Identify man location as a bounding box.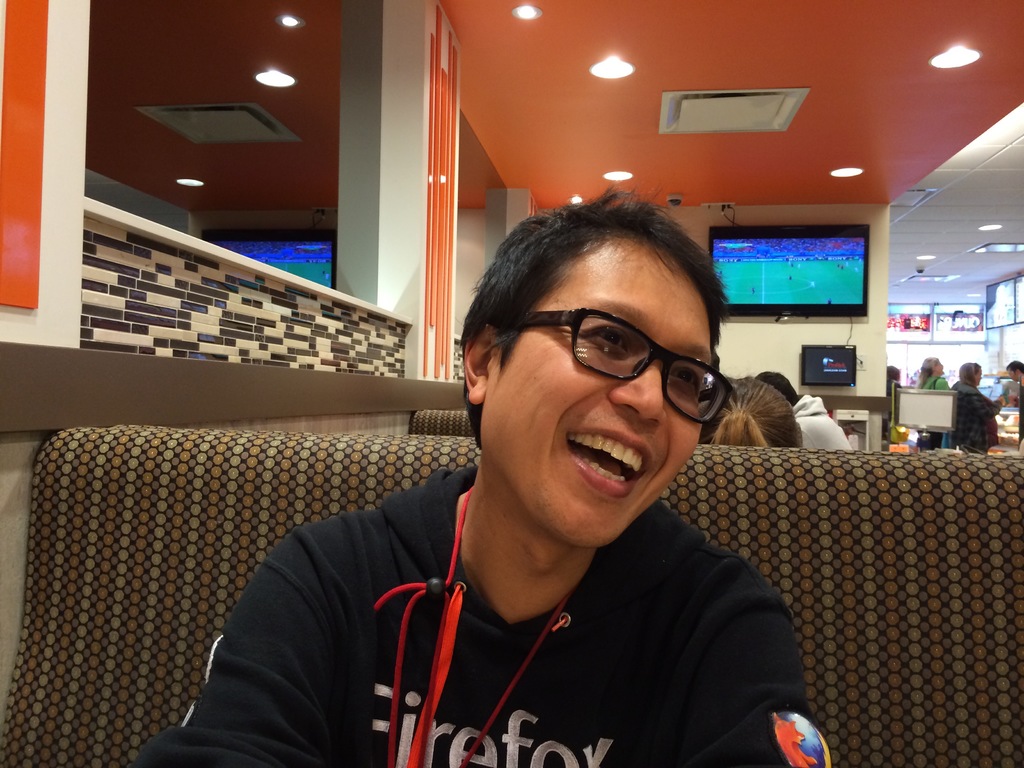
{"left": 1000, "top": 357, "right": 1023, "bottom": 409}.
